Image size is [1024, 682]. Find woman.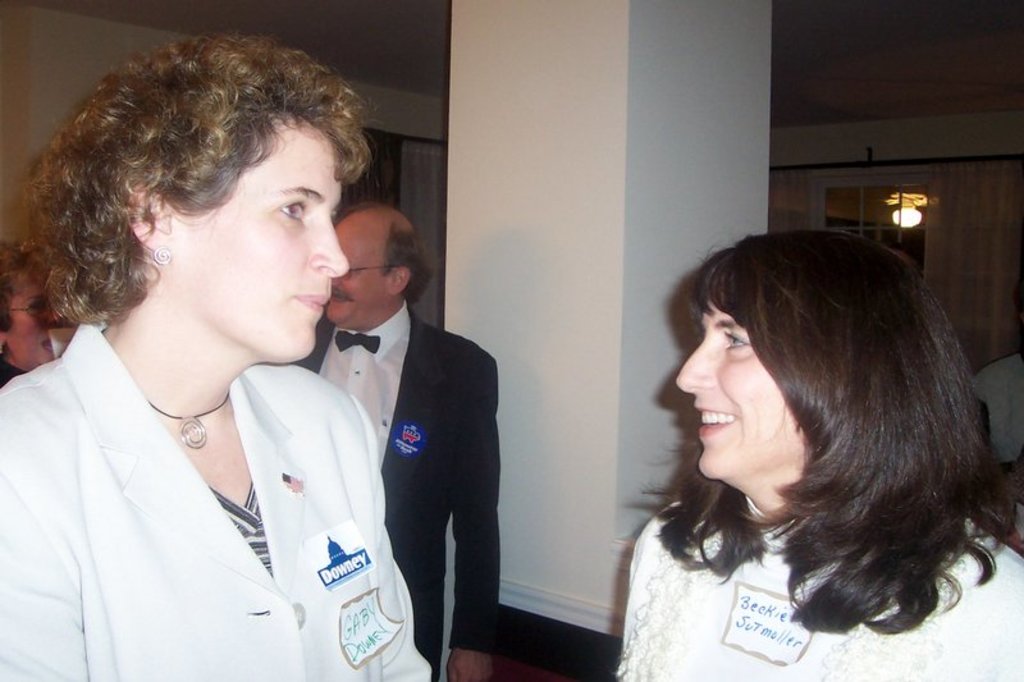
[0,38,451,681].
